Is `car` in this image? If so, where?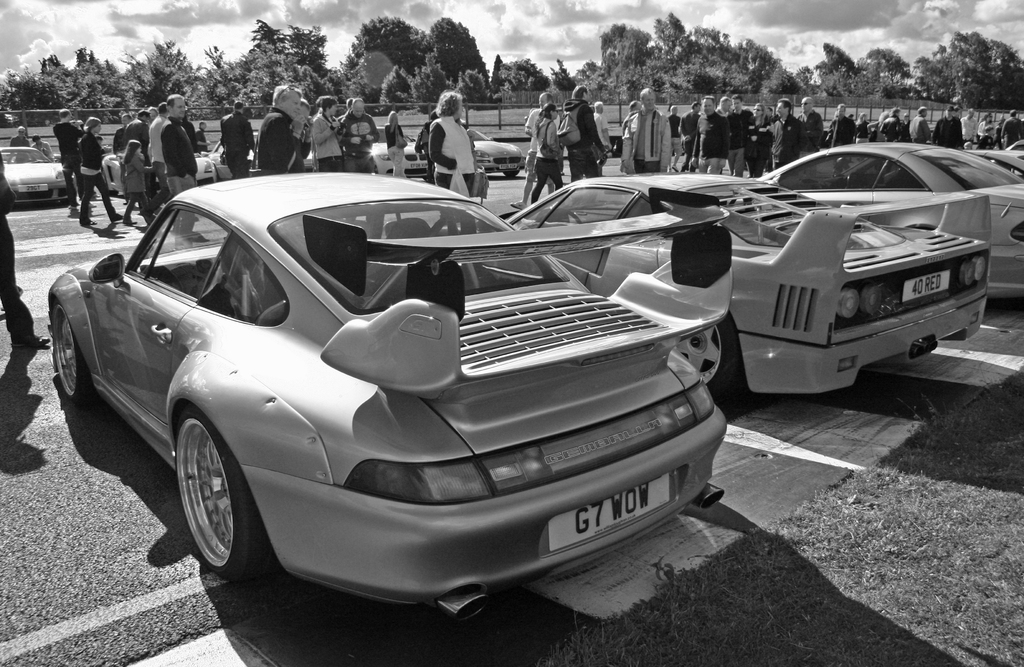
Yes, at <bbox>100, 152, 216, 197</bbox>.
